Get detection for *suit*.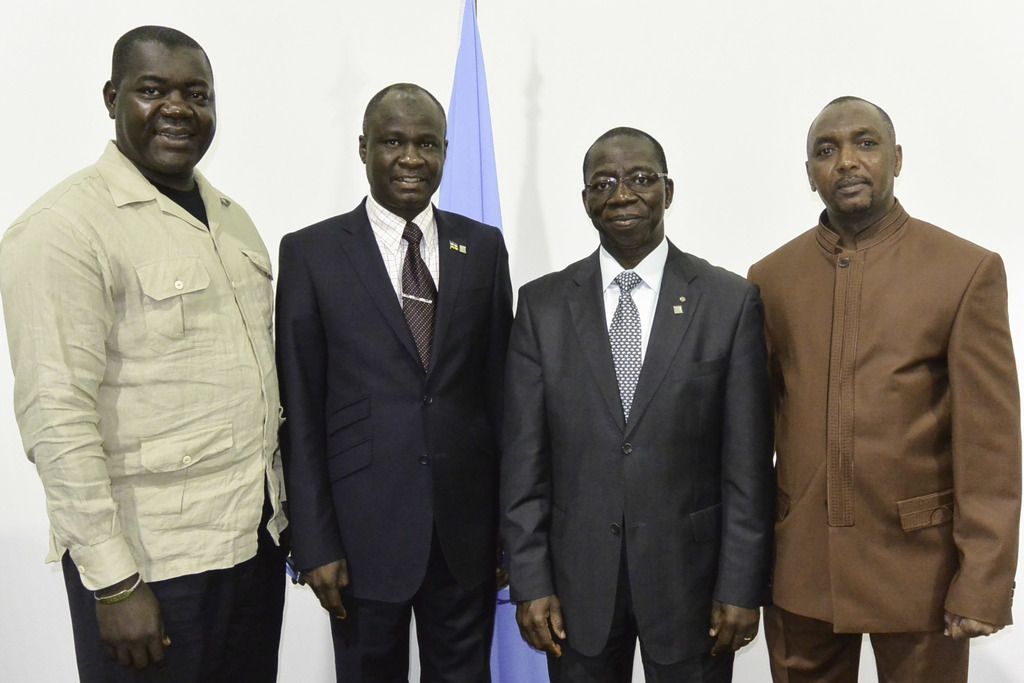
Detection: 498, 235, 775, 682.
